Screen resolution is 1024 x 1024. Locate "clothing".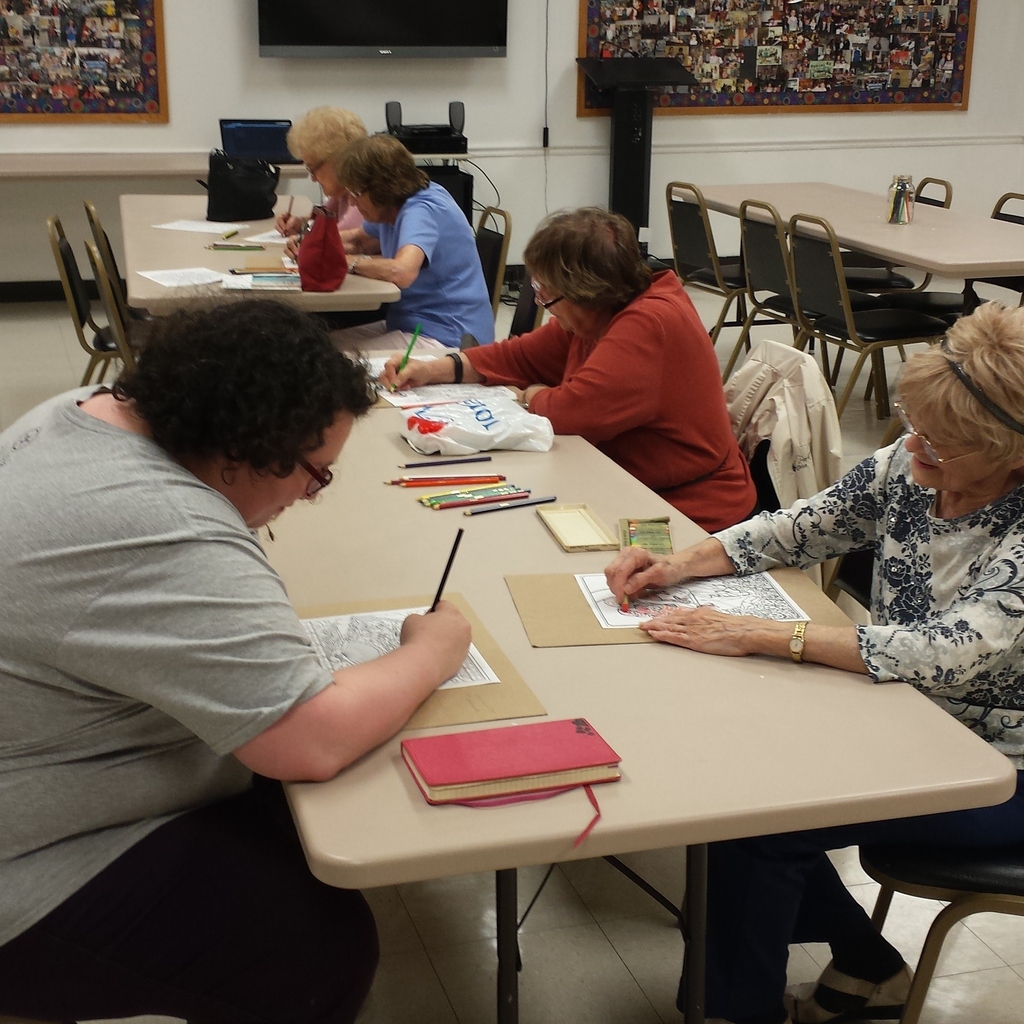
region(31, 324, 477, 910).
